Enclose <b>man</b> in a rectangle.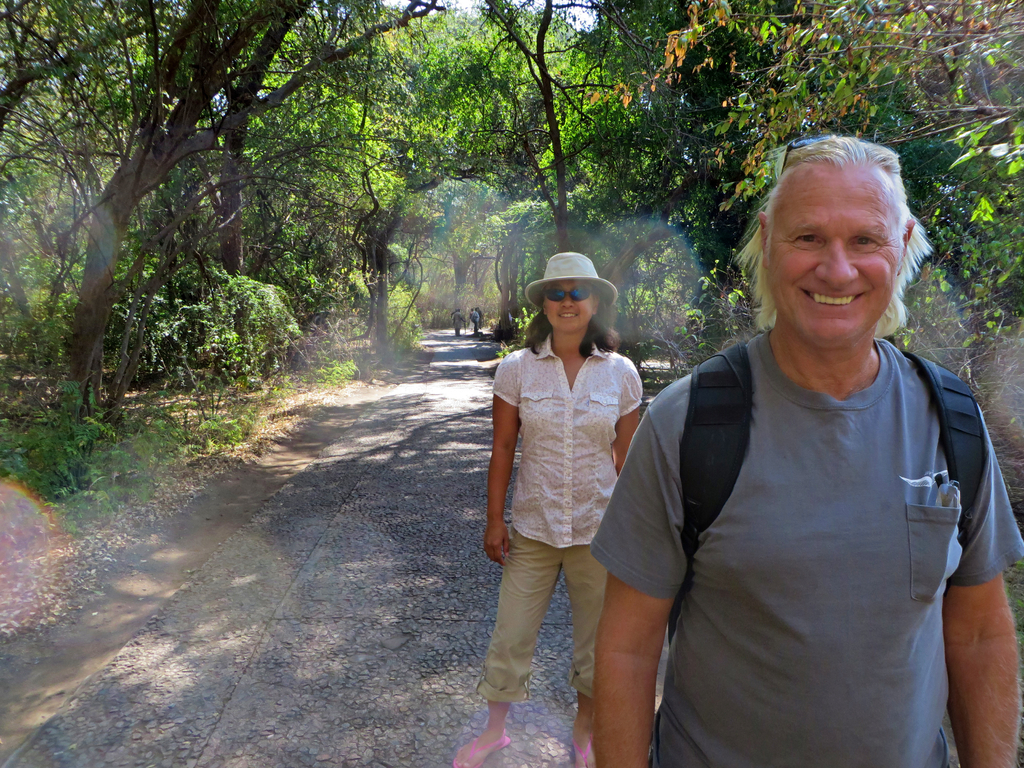
box=[452, 307, 468, 338].
